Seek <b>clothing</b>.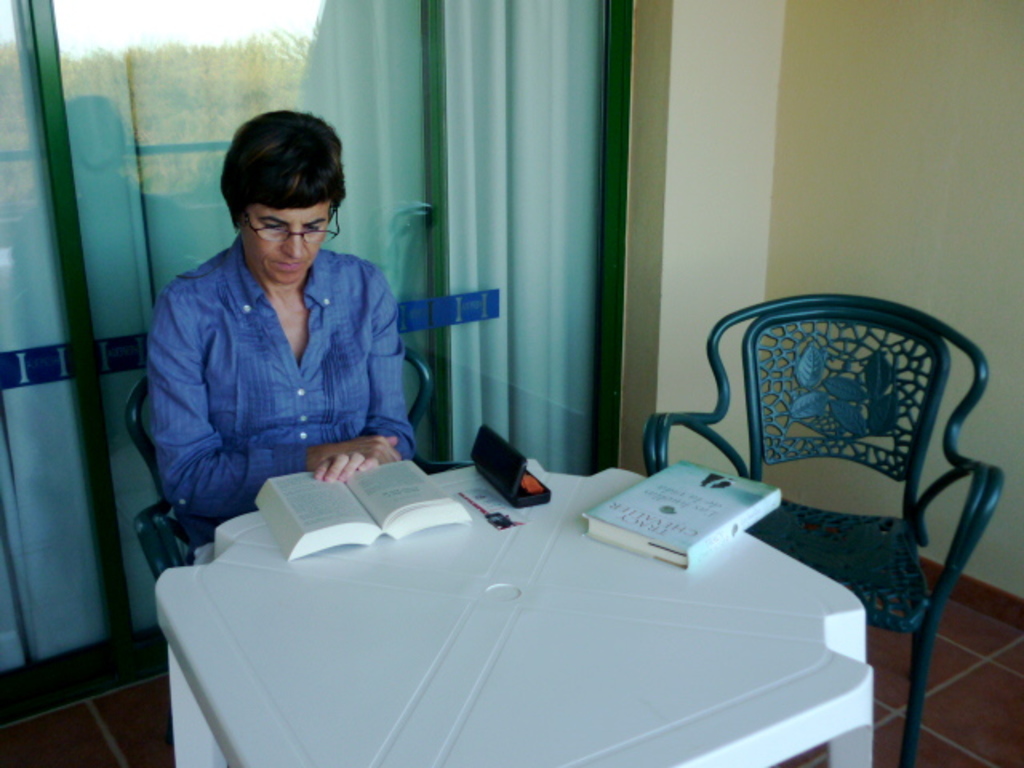
x1=150 y1=197 x2=410 y2=491.
